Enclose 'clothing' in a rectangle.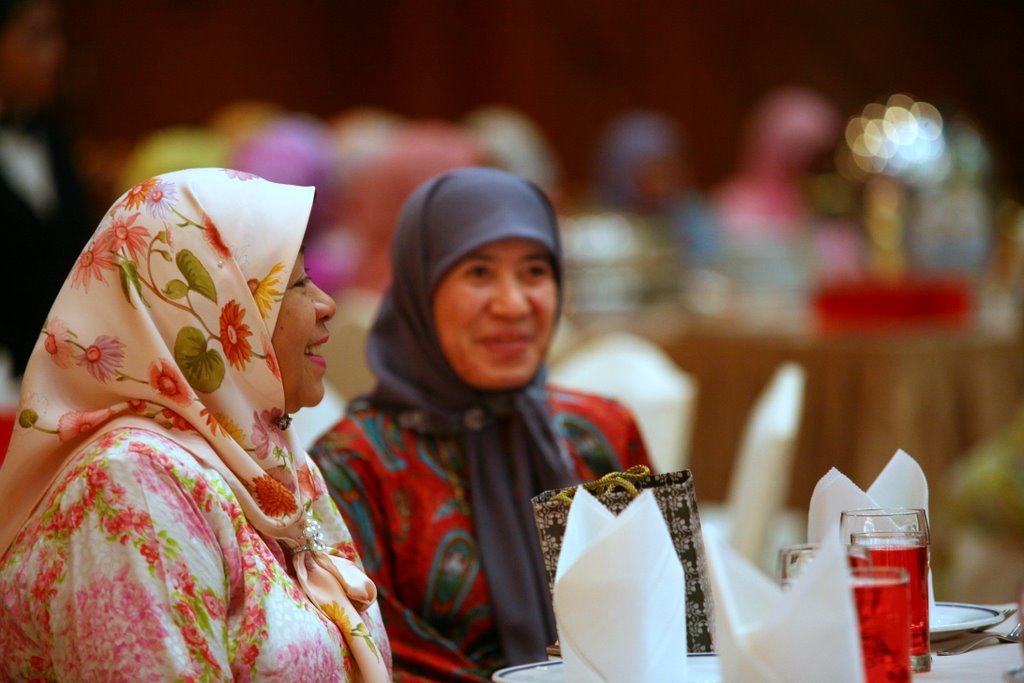
bbox=[0, 162, 394, 682].
